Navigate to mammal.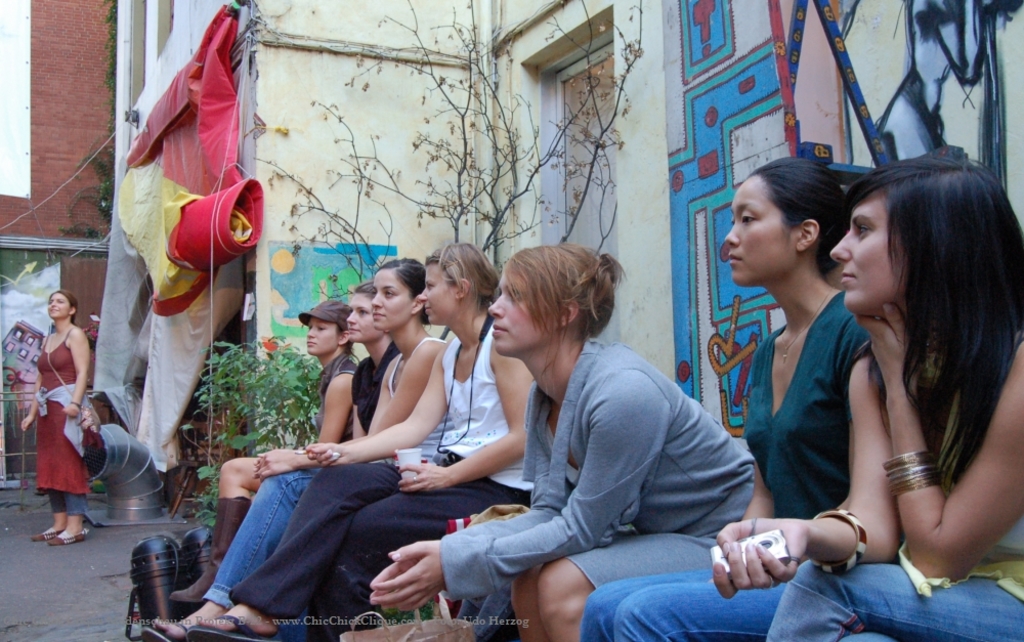
Navigation target: left=142, top=281, right=401, bottom=641.
